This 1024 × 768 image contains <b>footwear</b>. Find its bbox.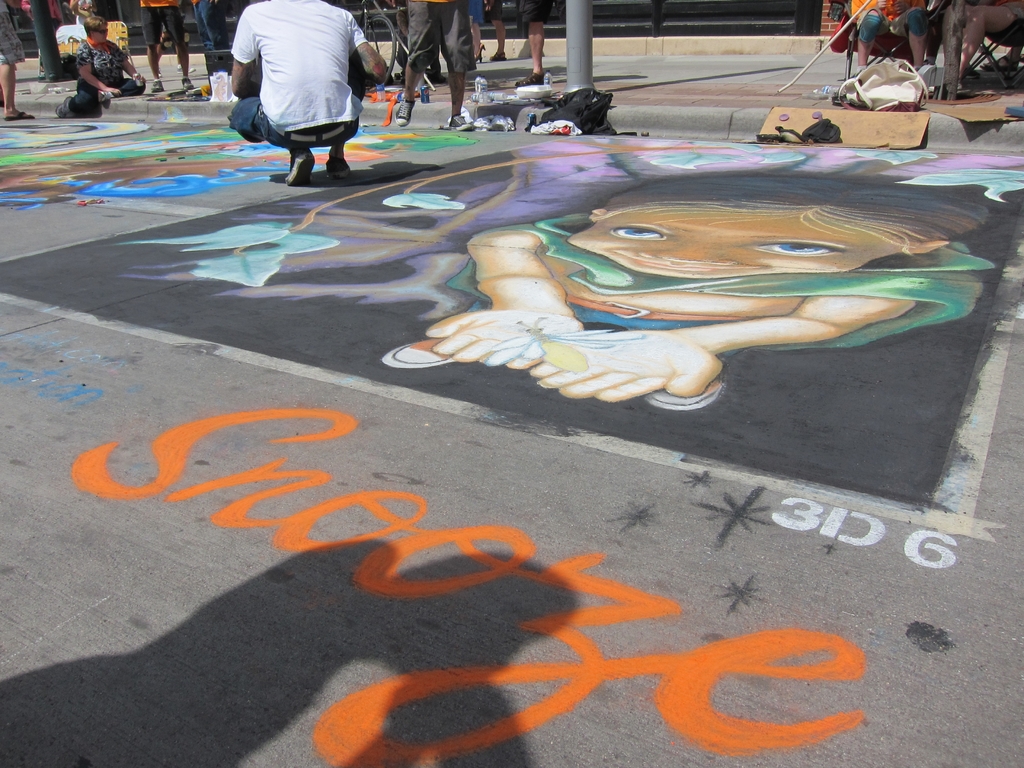
bbox=[148, 74, 167, 93].
